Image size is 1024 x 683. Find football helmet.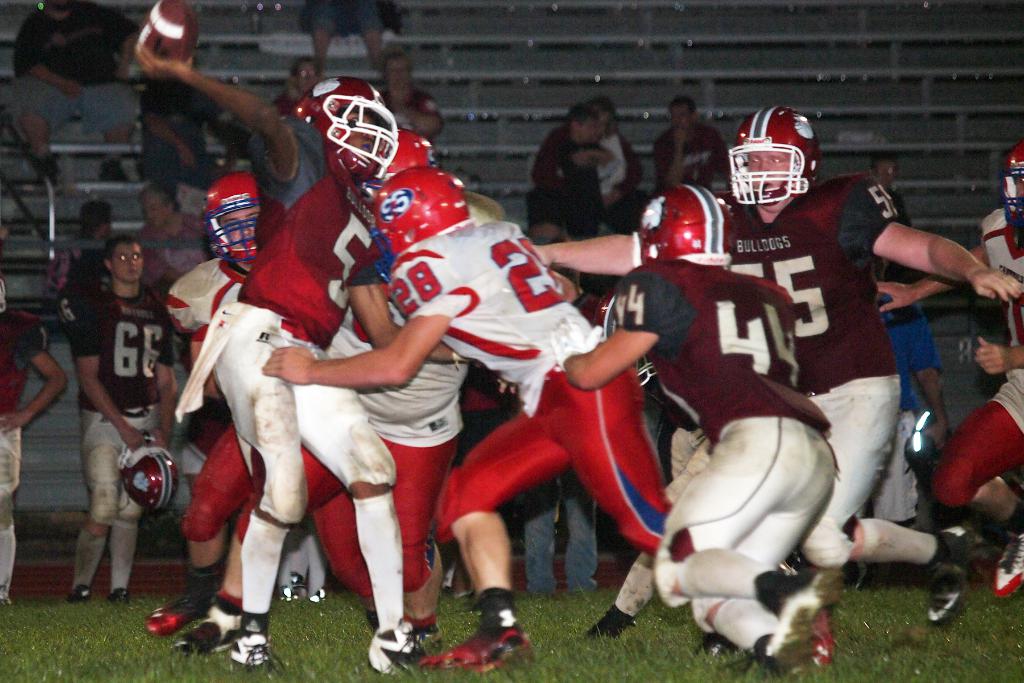
[left=289, top=73, right=400, bottom=195].
